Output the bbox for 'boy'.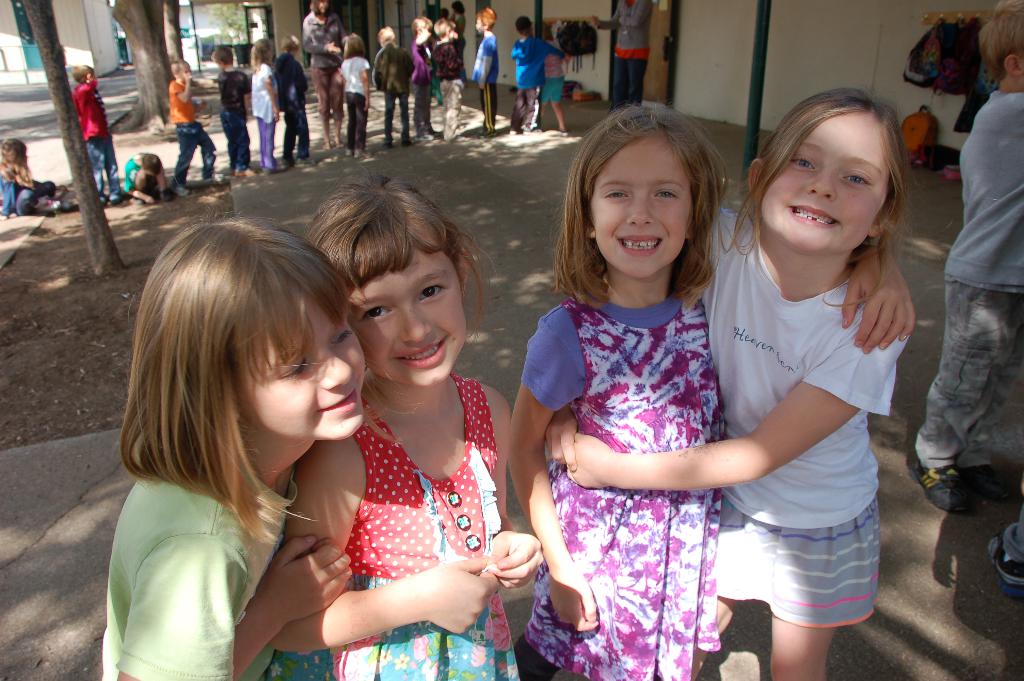
208:49:255:176.
